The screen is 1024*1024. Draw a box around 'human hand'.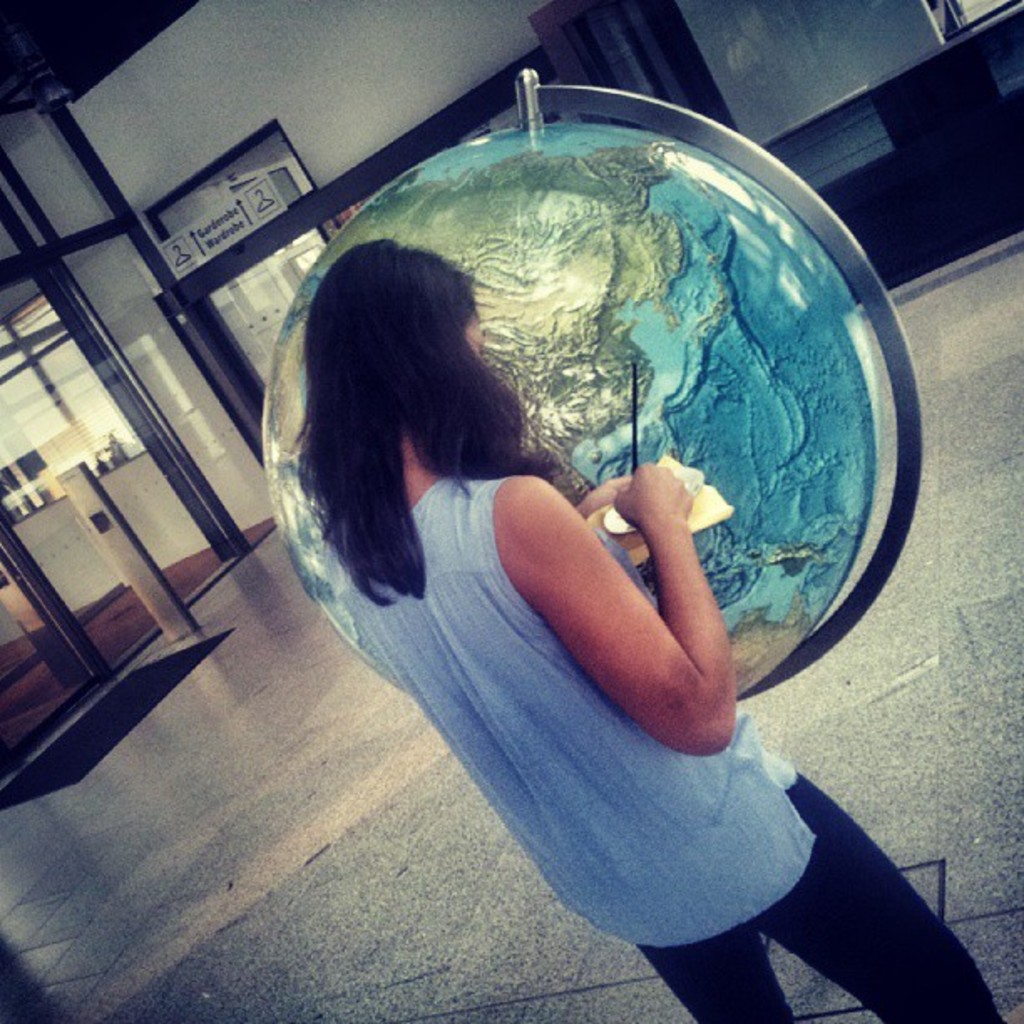
617 455 698 519.
